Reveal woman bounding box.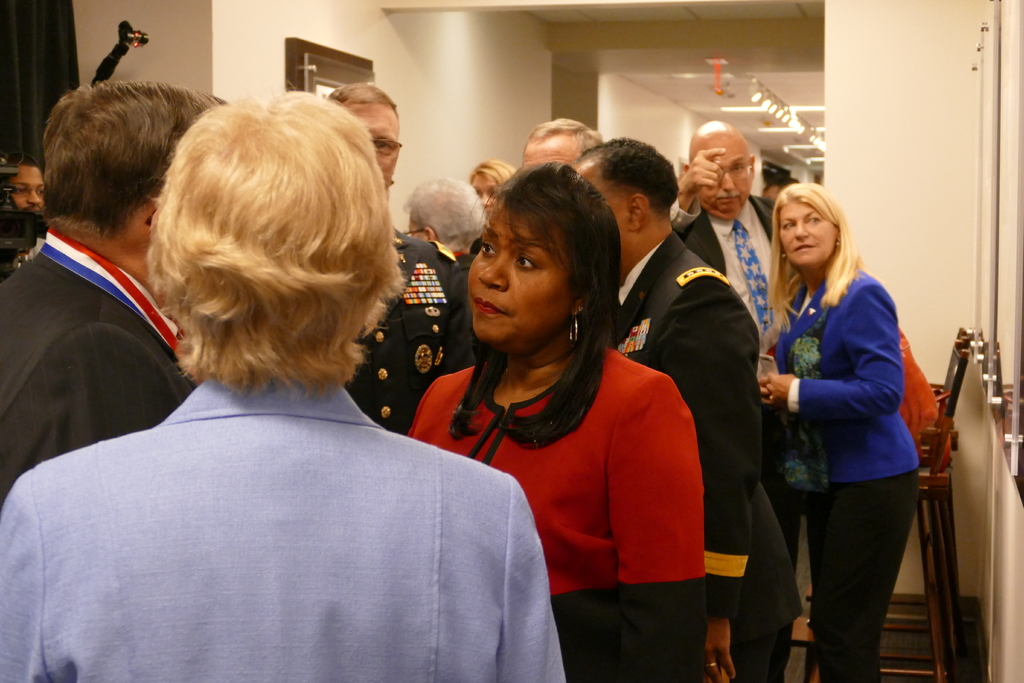
Revealed: box=[755, 180, 922, 682].
